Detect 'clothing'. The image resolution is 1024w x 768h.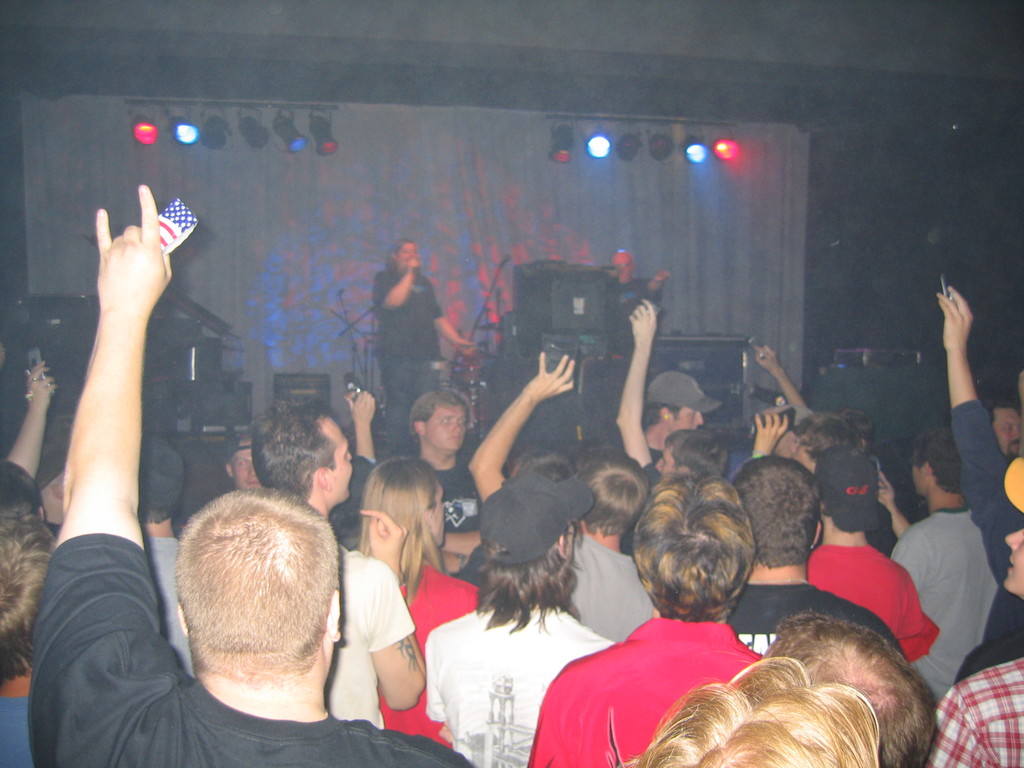
select_region(365, 552, 473, 742).
